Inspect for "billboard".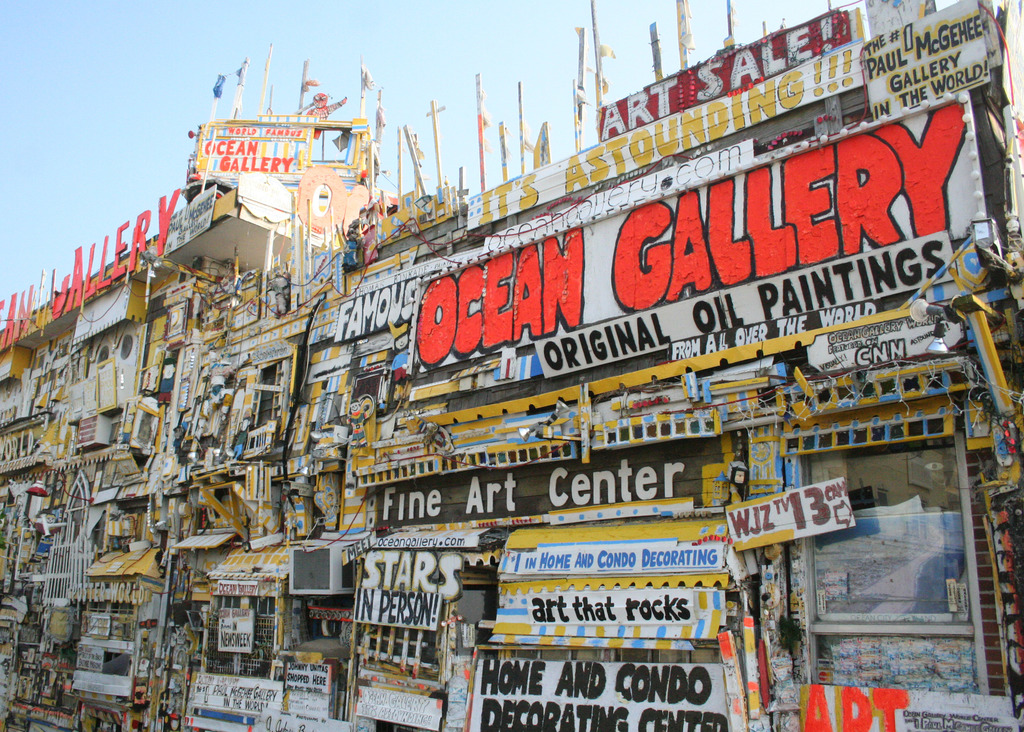
Inspection: BBox(728, 480, 856, 554).
